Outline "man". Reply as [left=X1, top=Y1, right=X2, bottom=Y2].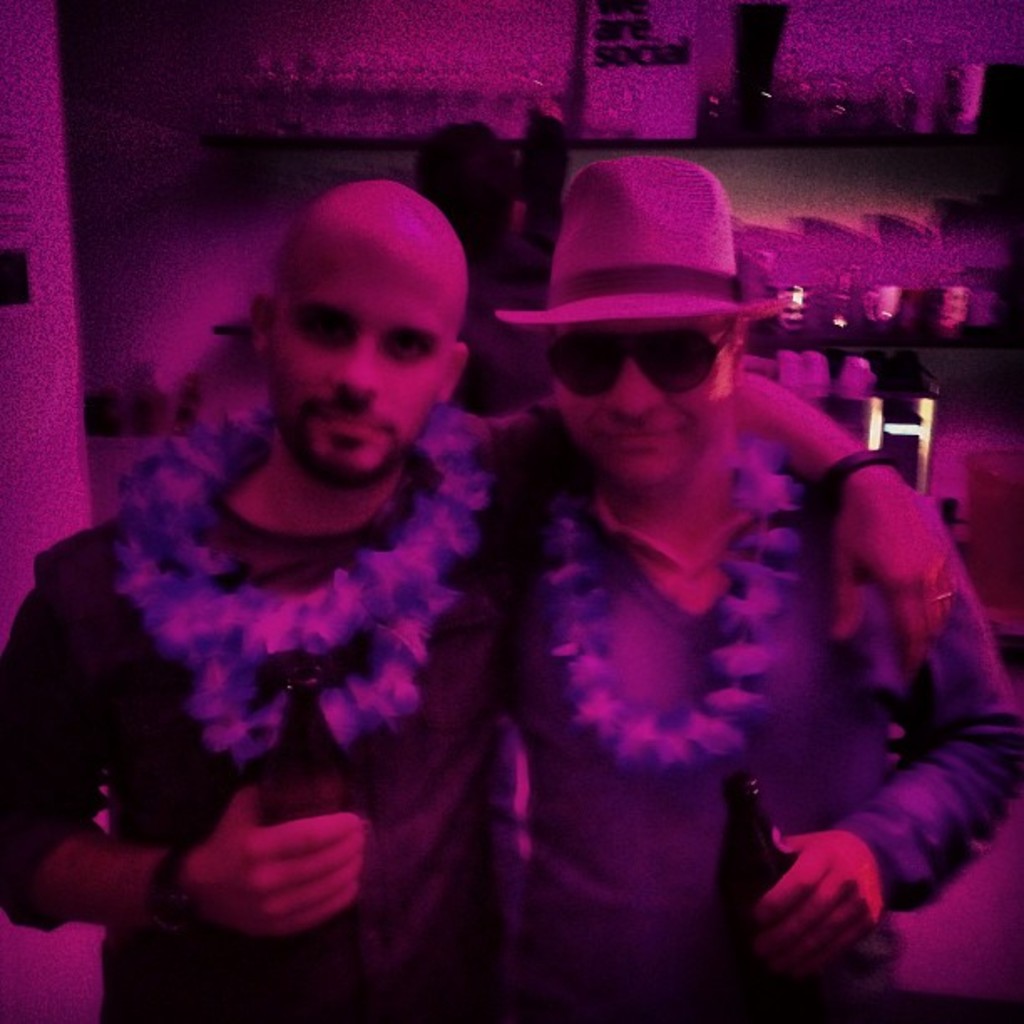
[left=0, top=167, right=964, bottom=1022].
